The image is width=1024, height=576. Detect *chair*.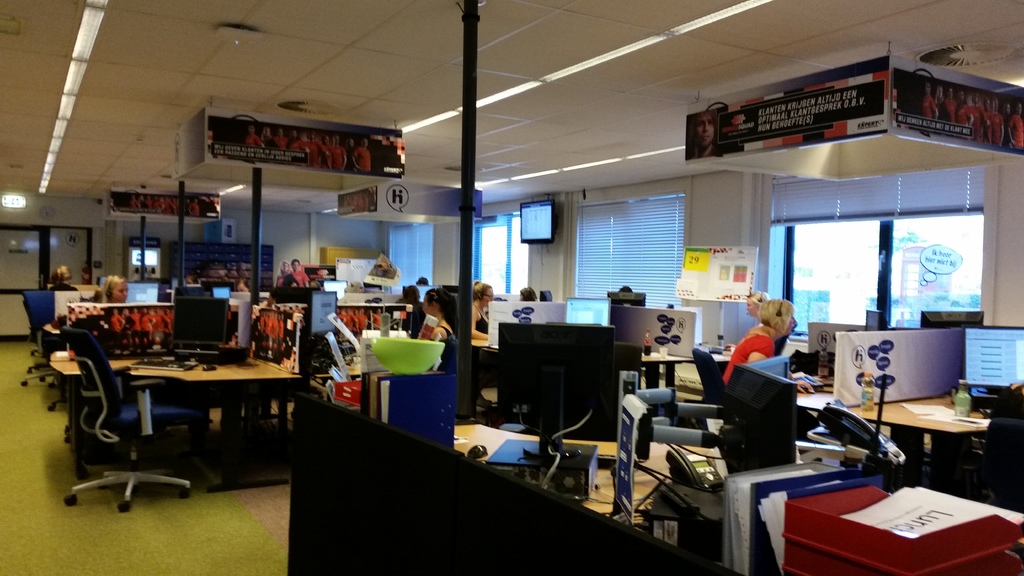
Detection: crop(968, 418, 1023, 522).
